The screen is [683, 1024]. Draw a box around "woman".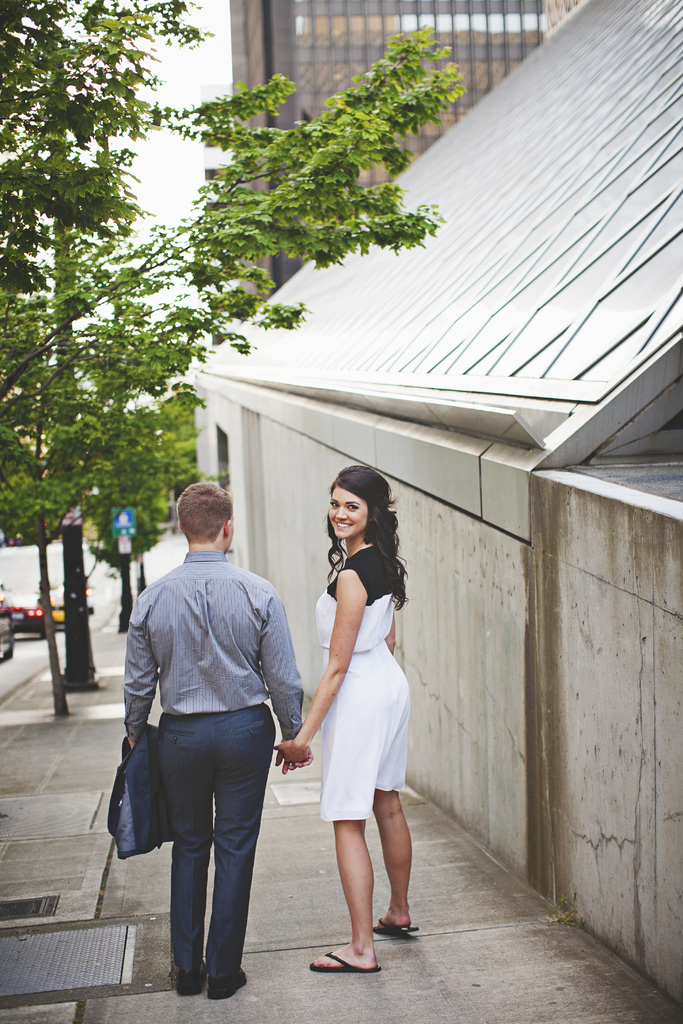
l=282, t=463, r=418, b=956.
